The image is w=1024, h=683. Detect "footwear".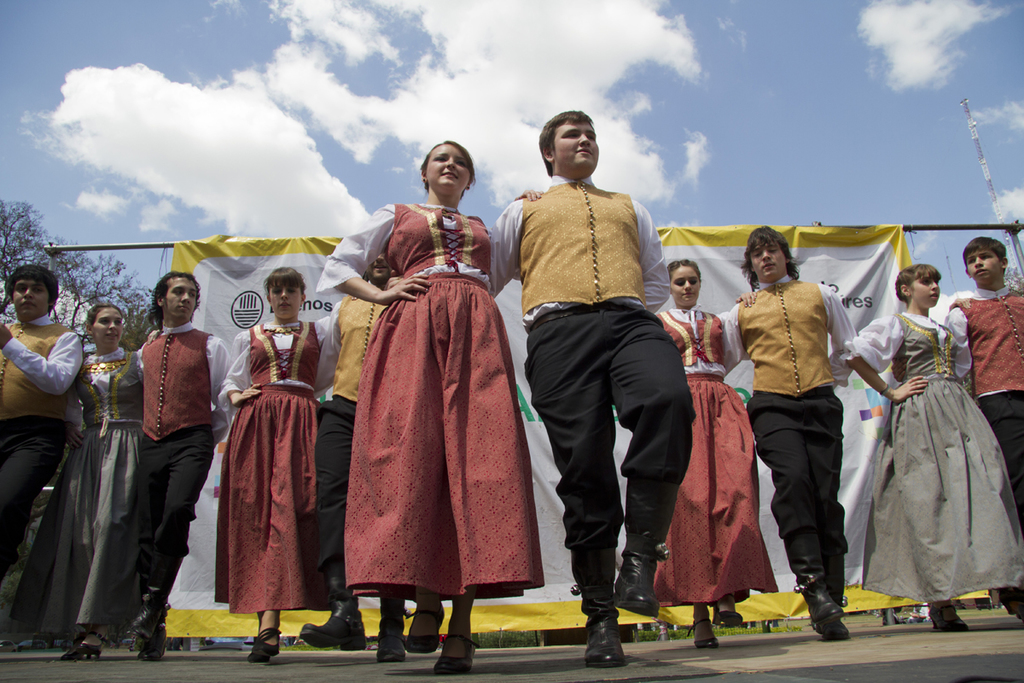
Detection: [x1=251, y1=631, x2=282, y2=669].
